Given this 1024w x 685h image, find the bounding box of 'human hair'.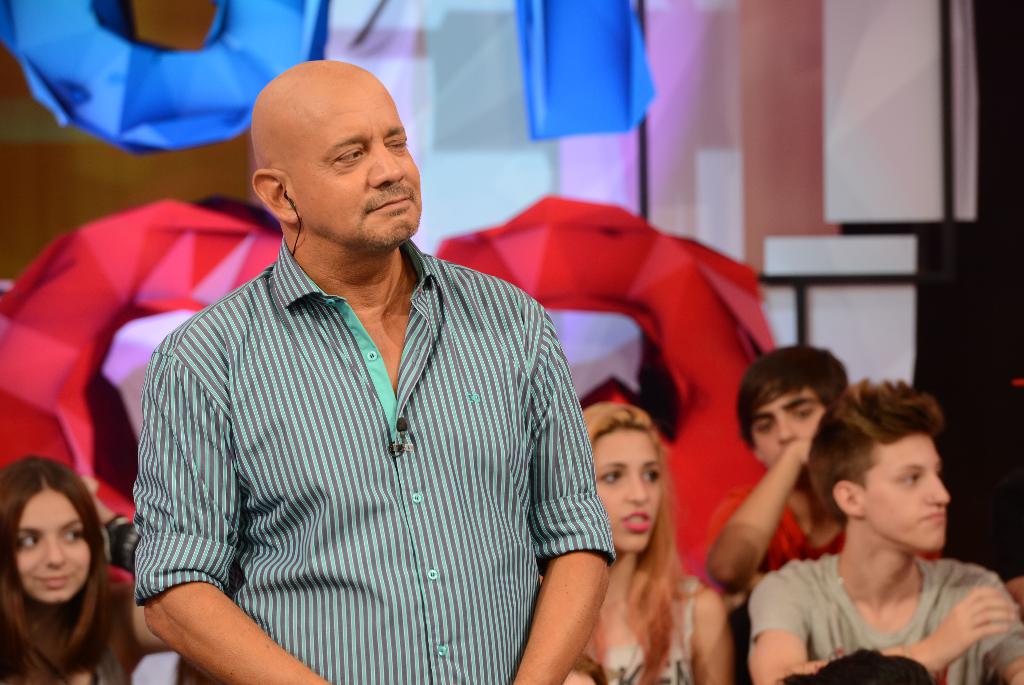
bbox=[3, 445, 126, 646].
